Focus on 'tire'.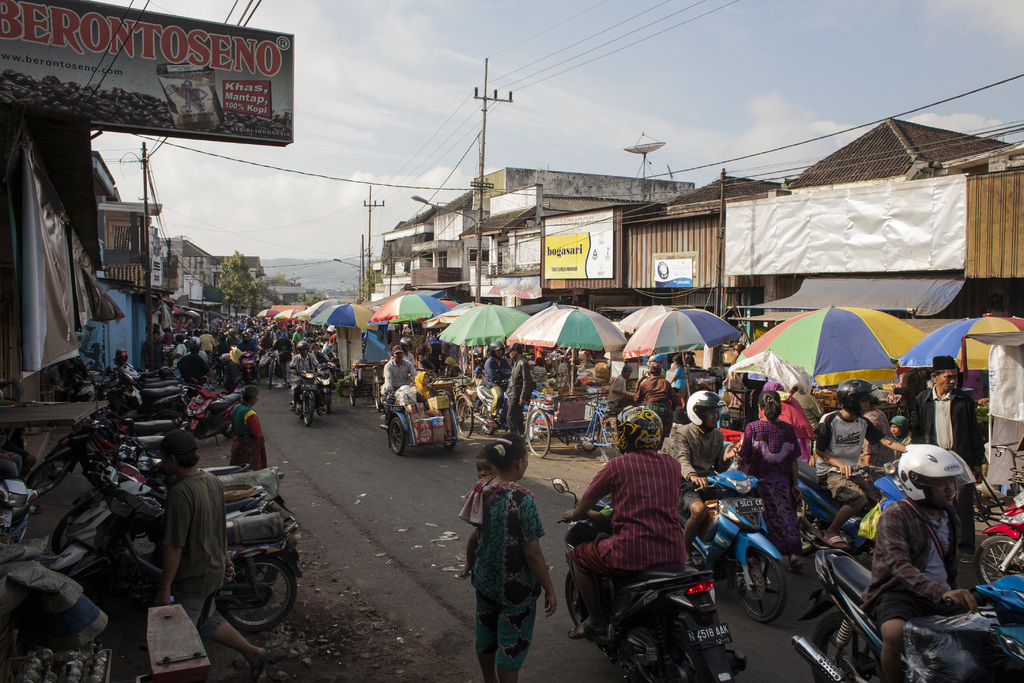
Focused at bbox(223, 425, 235, 438).
